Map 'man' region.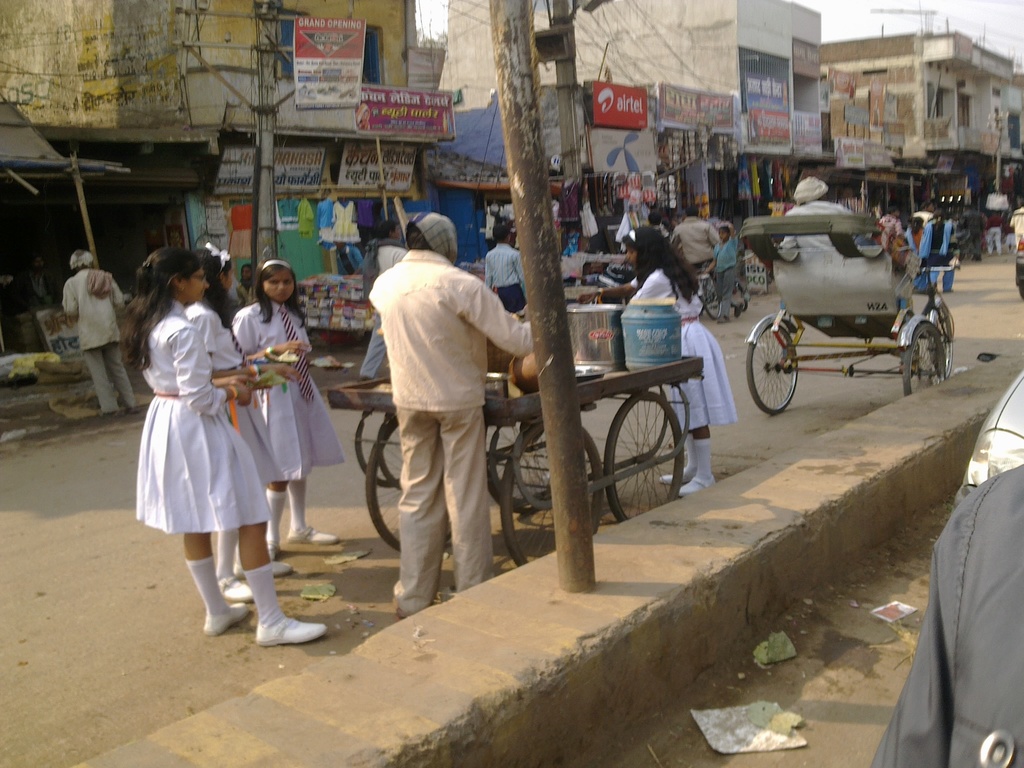
Mapped to 1007, 202, 1023, 250.
